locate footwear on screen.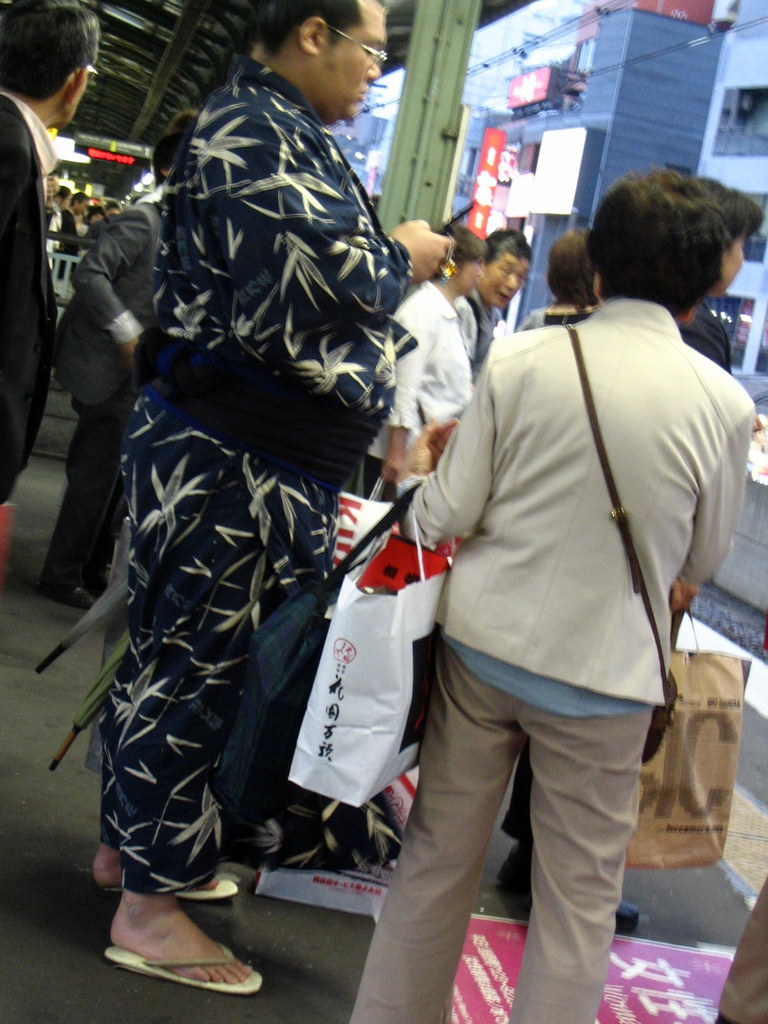
On screen at left=34, top=571, right=100, bottom=616.
